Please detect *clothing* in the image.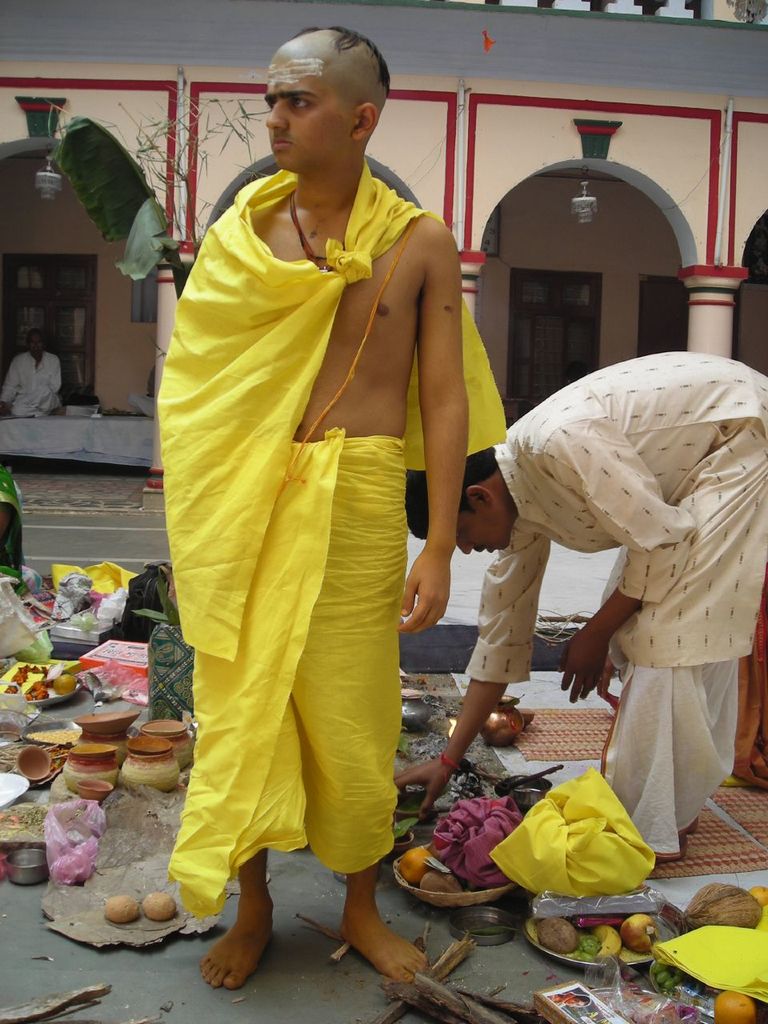
465,352,767,682.
